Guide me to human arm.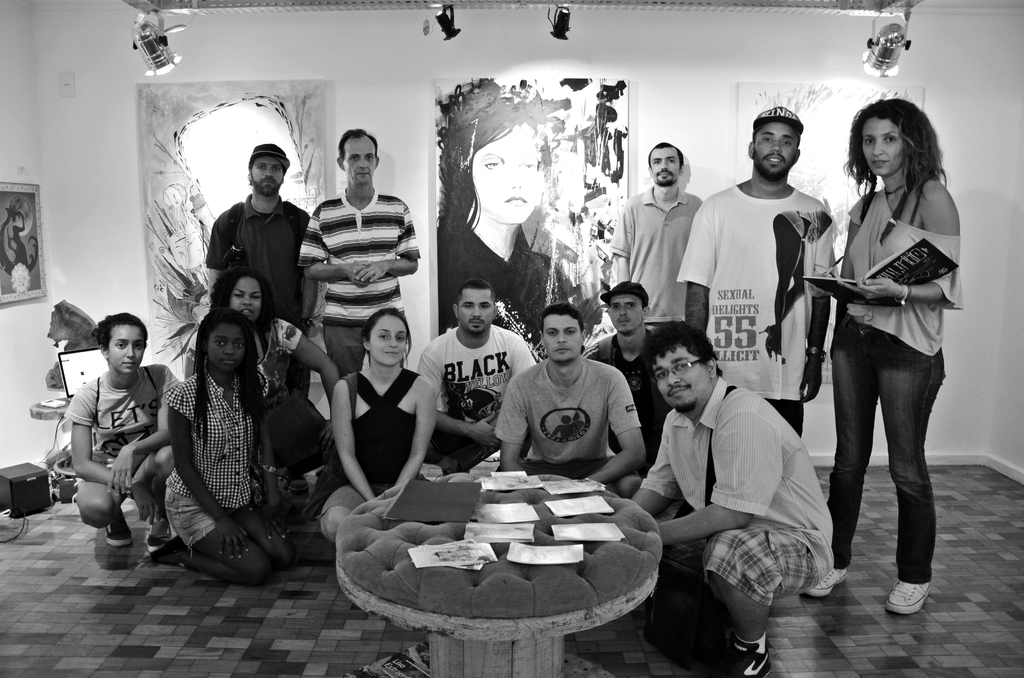
Guidance: (315,382,378,501).
